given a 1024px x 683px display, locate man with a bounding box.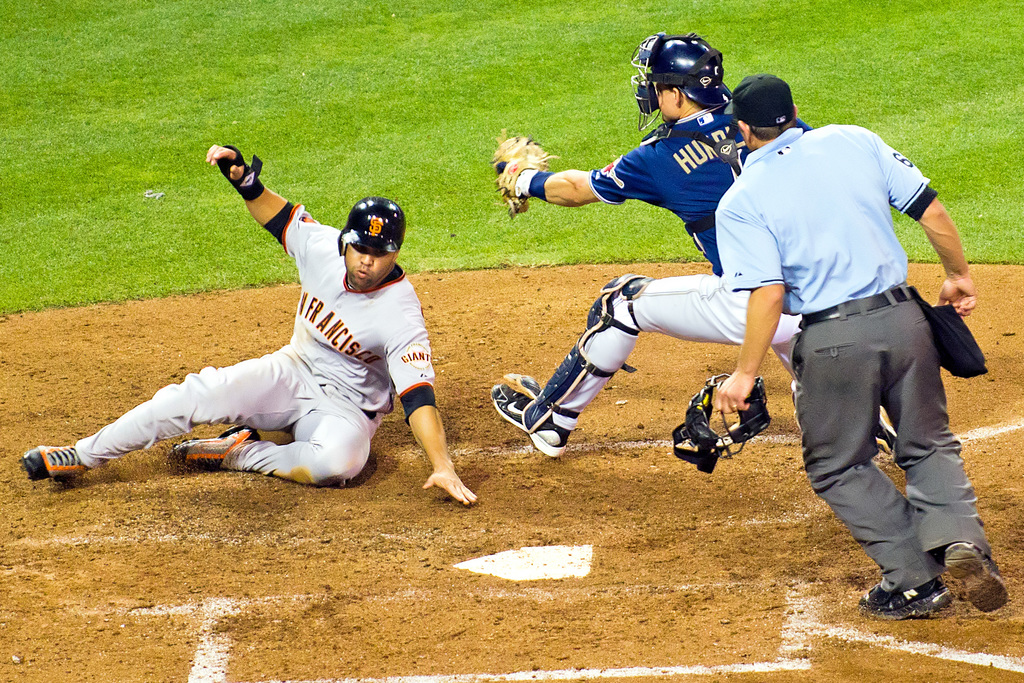
Located: 489:30:901:459.
